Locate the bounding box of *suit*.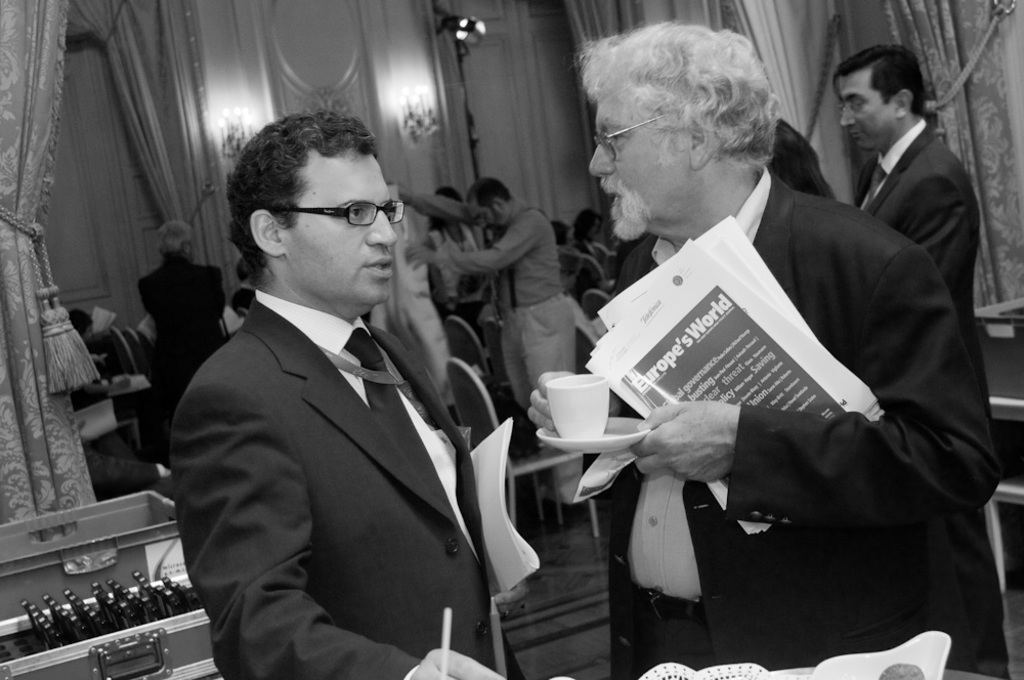
Bounding box: box(163, 286, 528, 679).
